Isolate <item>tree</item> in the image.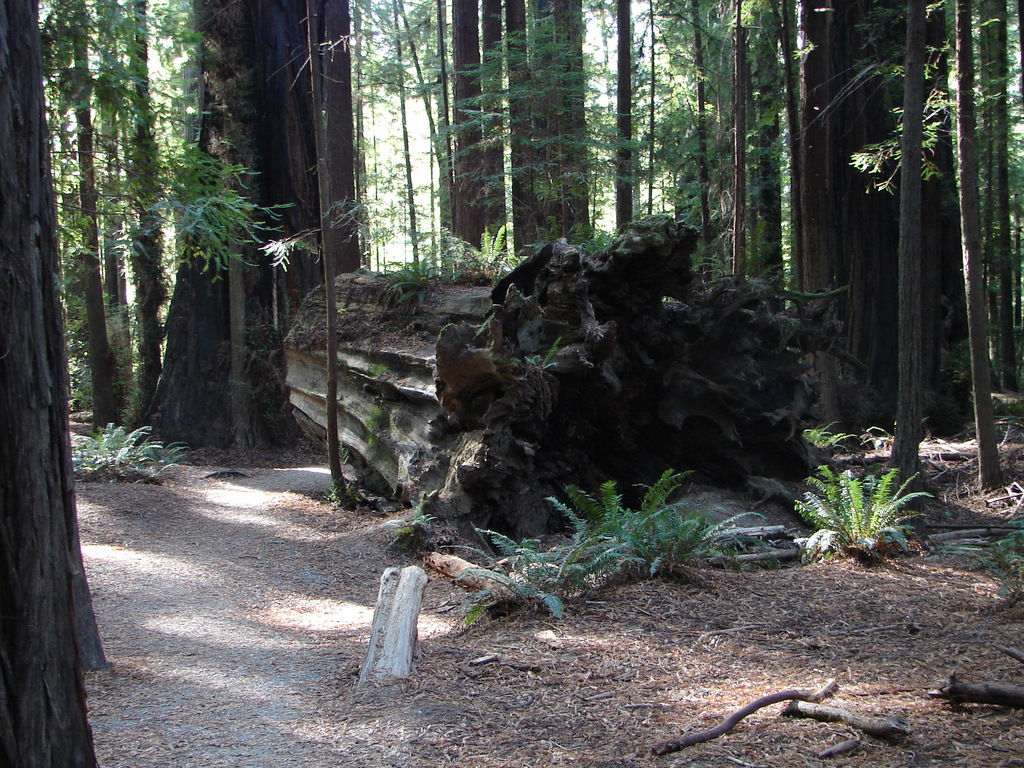
Isolated region: bbox=(667, 0, 734, 294).
